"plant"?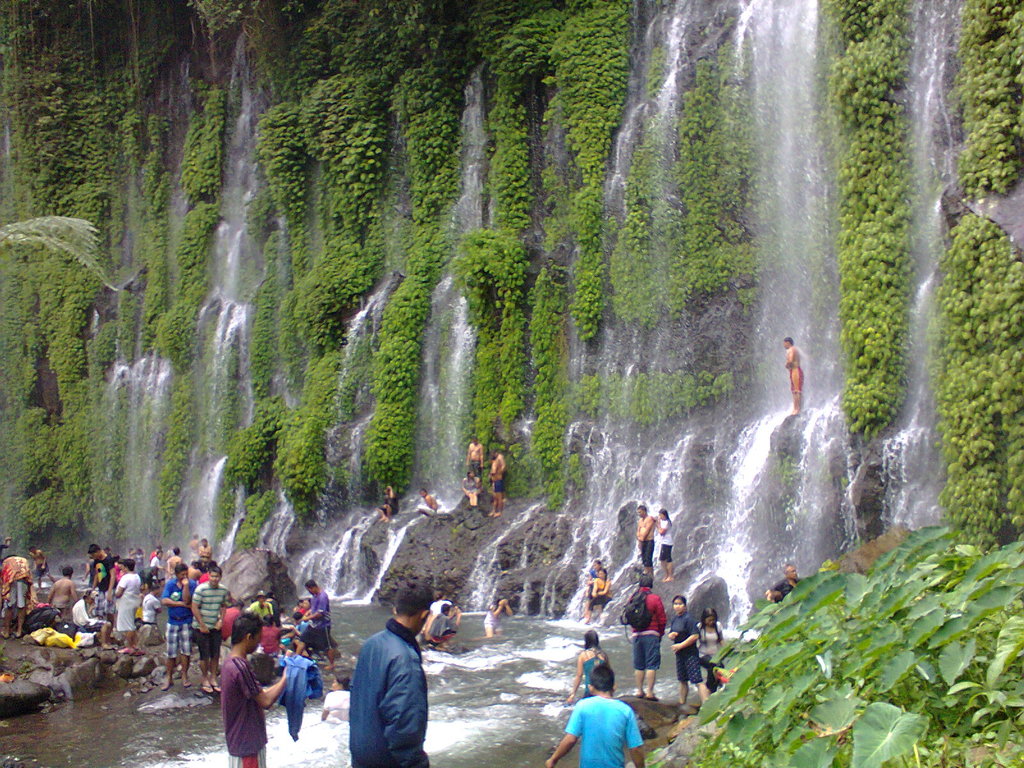
{"x1": 630, "y1": 482, "x2": 1023, "y2": 767}
